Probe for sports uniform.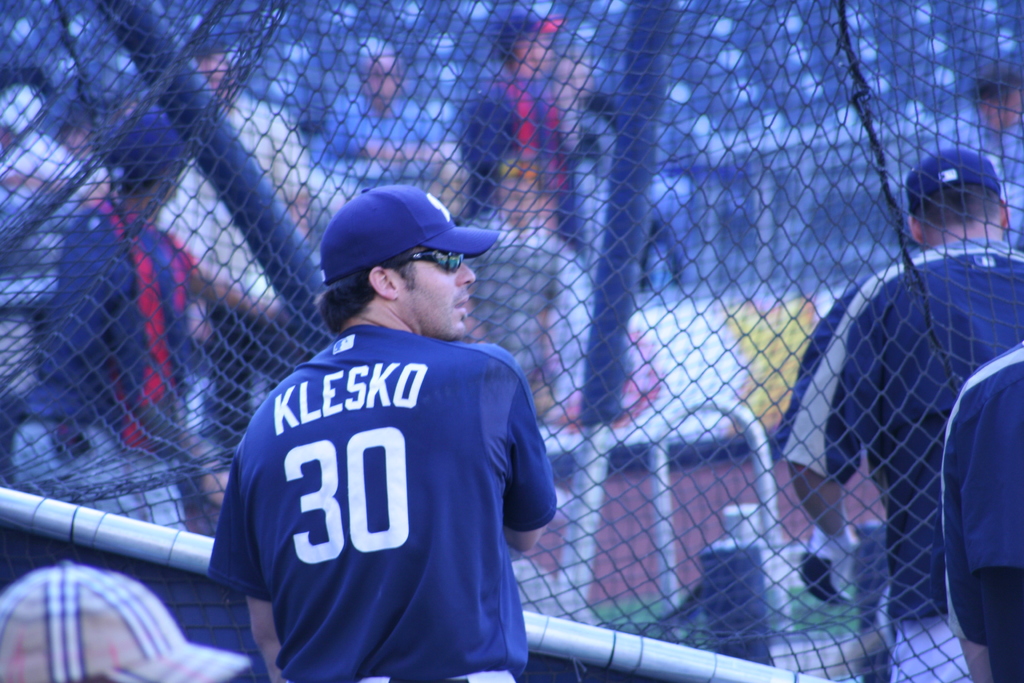
Probe result: 490,6,593,419.
